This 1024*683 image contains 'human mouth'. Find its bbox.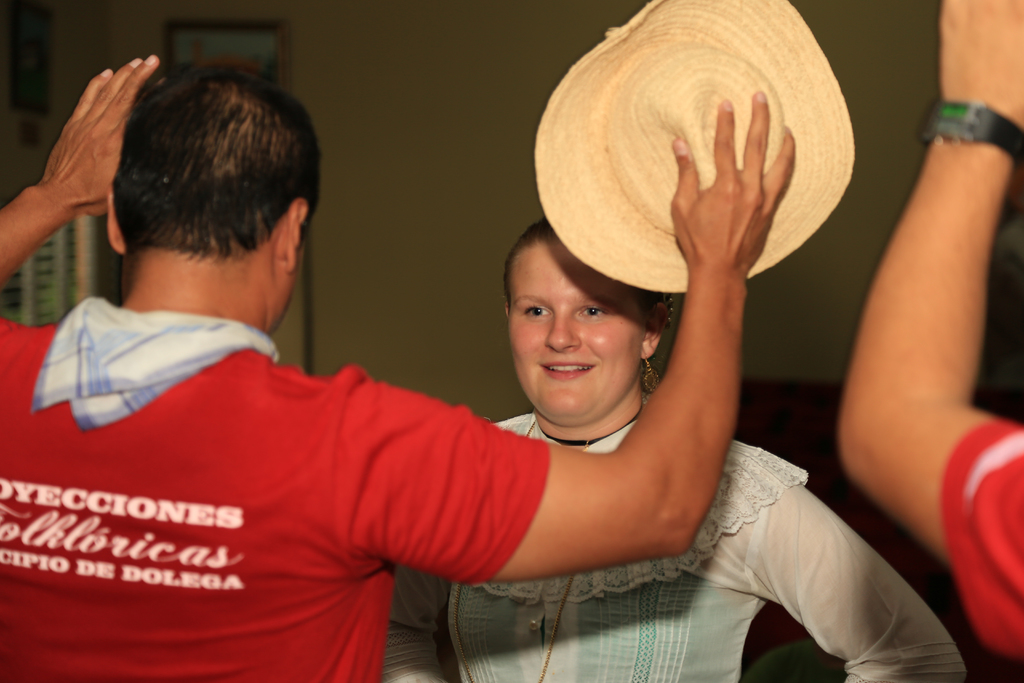
<box>537,361,598,380</box>.
